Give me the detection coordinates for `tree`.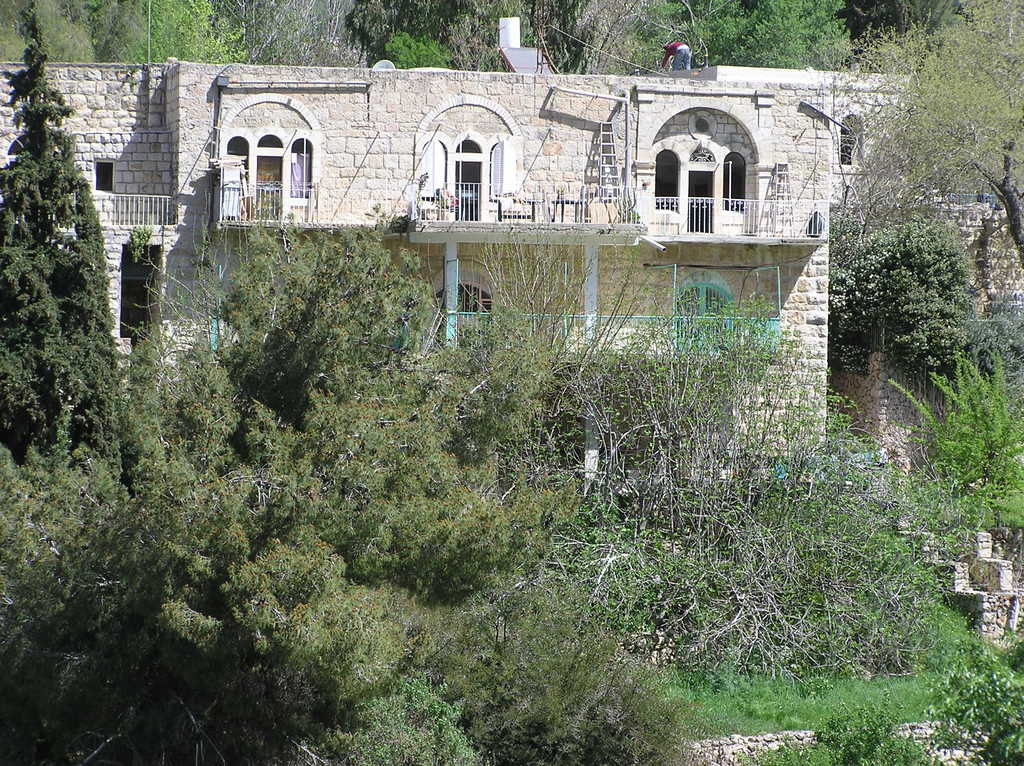
l=0, t=38, r=129, b=446.
